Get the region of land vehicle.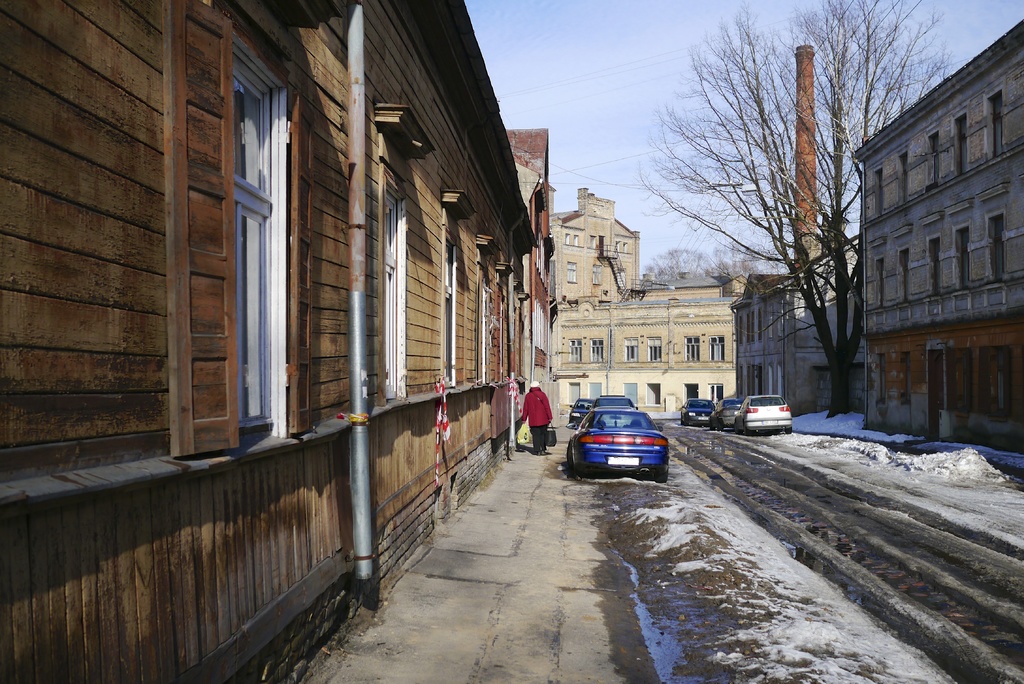
592:393:640:407.
